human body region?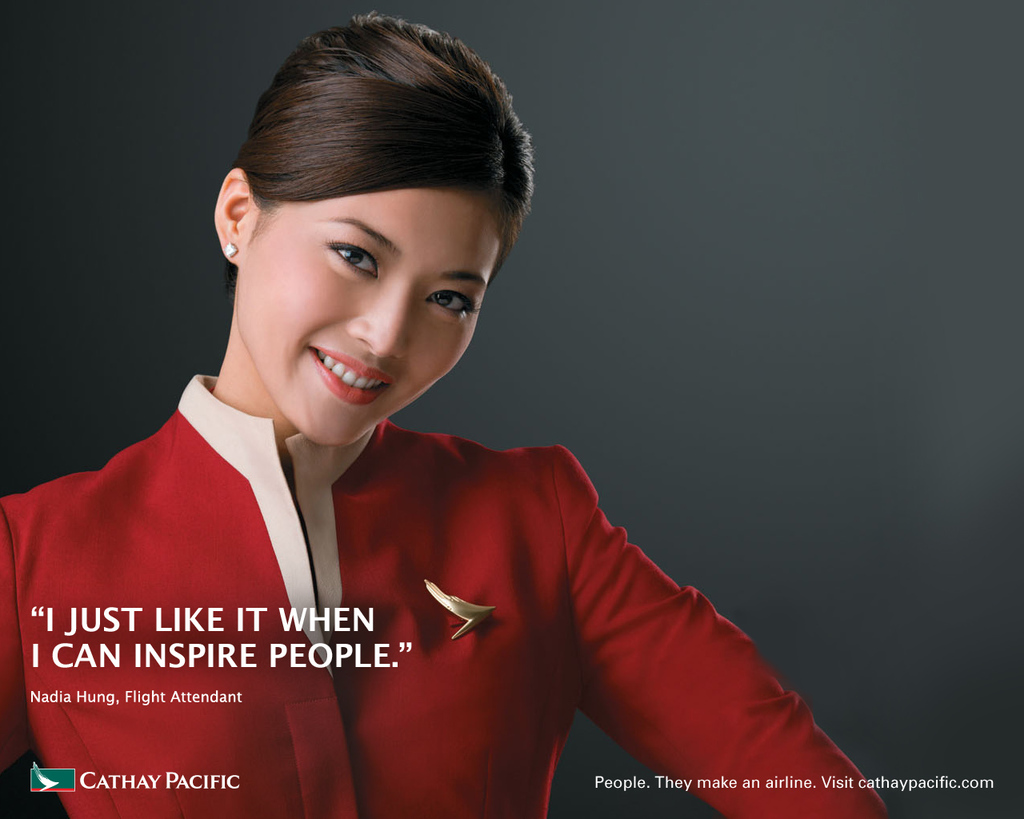
locate(0, 13, 892, 818)
